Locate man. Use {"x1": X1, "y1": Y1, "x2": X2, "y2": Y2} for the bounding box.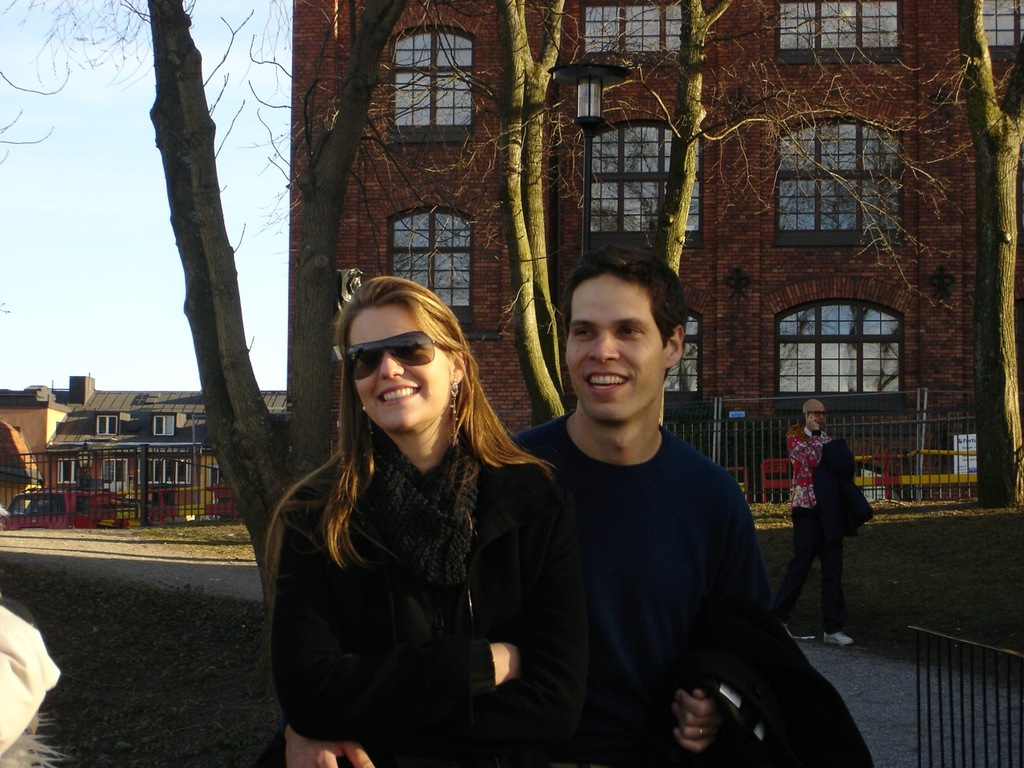
{"x1": 775, "y1": 399, "x2": 863, "y2": 650}.
